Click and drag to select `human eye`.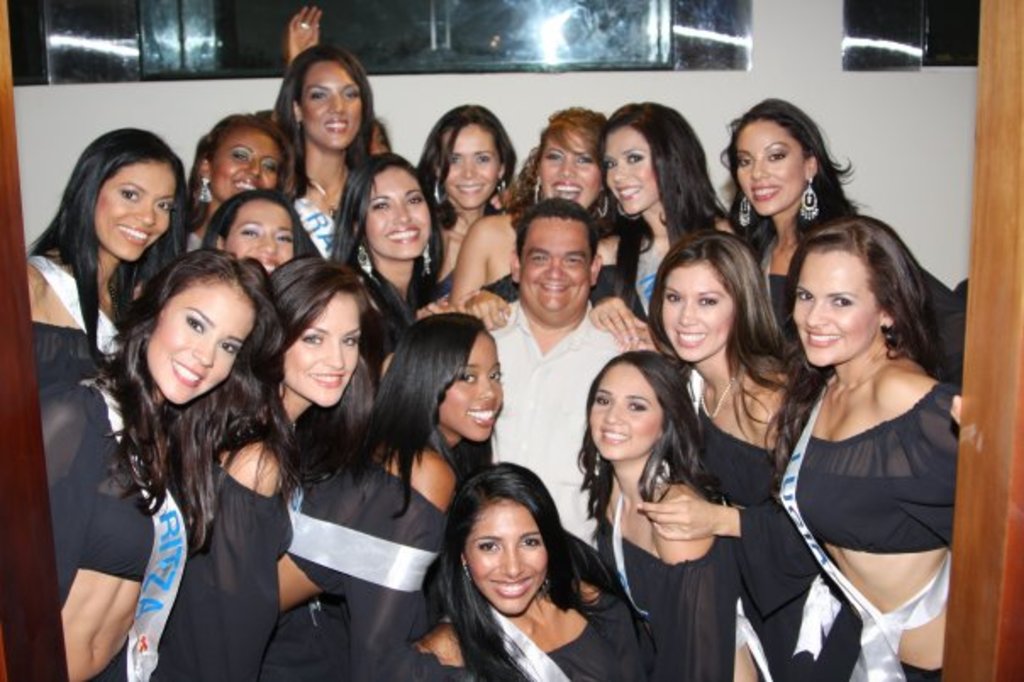
Selection: pyautogui.locateOnScreen(737, 153, 751, 166).
